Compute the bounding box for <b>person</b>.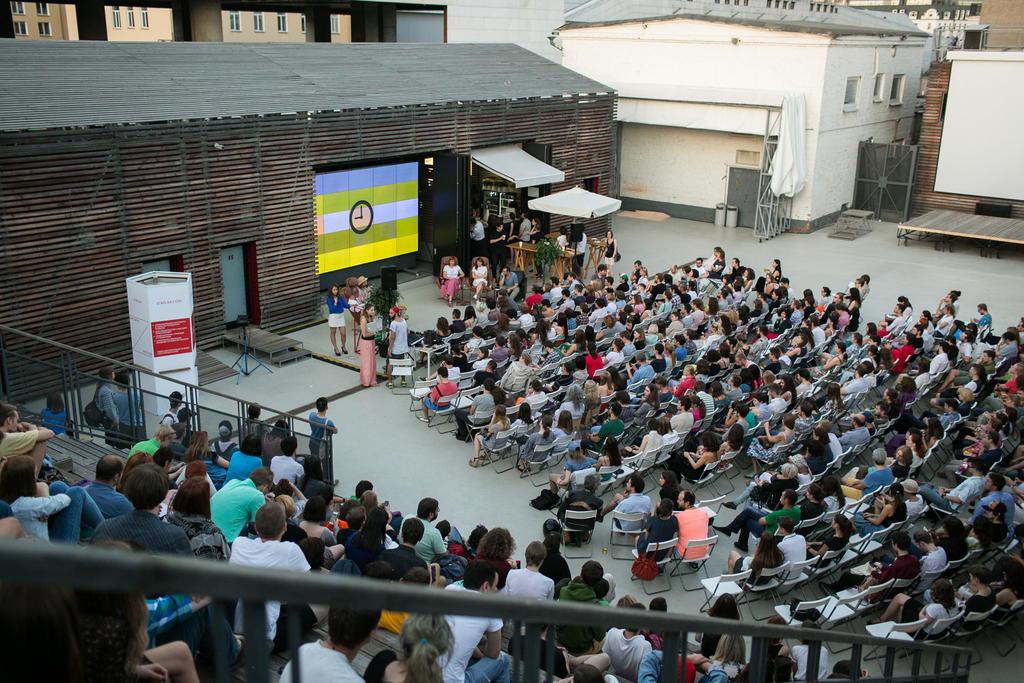
crop(379, 304, 409, 384).
